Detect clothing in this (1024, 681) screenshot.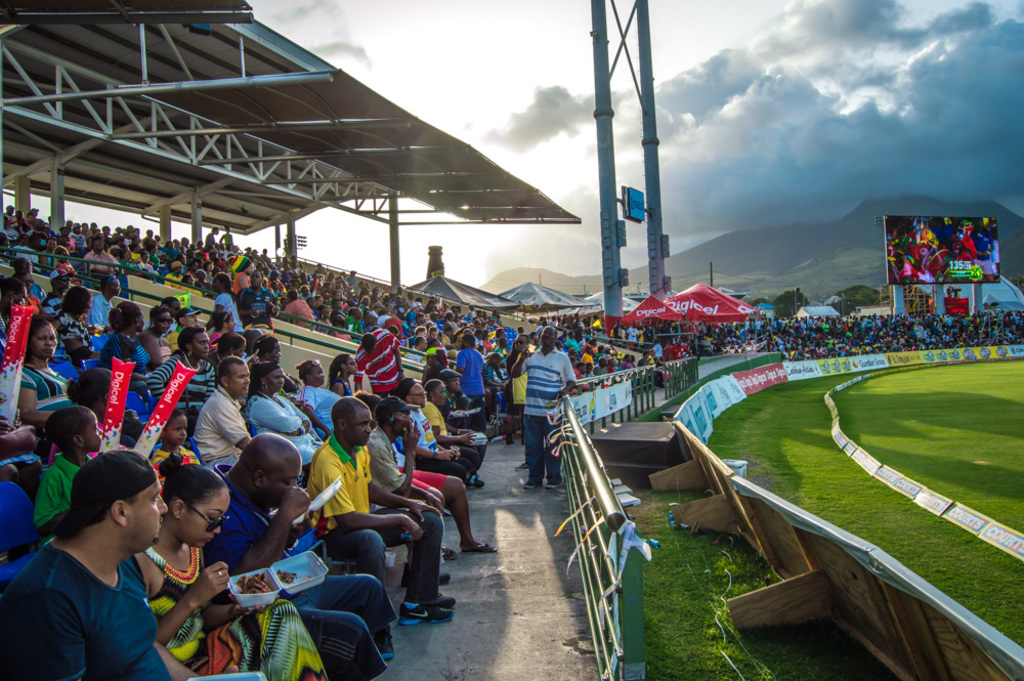
Detection: rect(230, 286, 279, 332).
